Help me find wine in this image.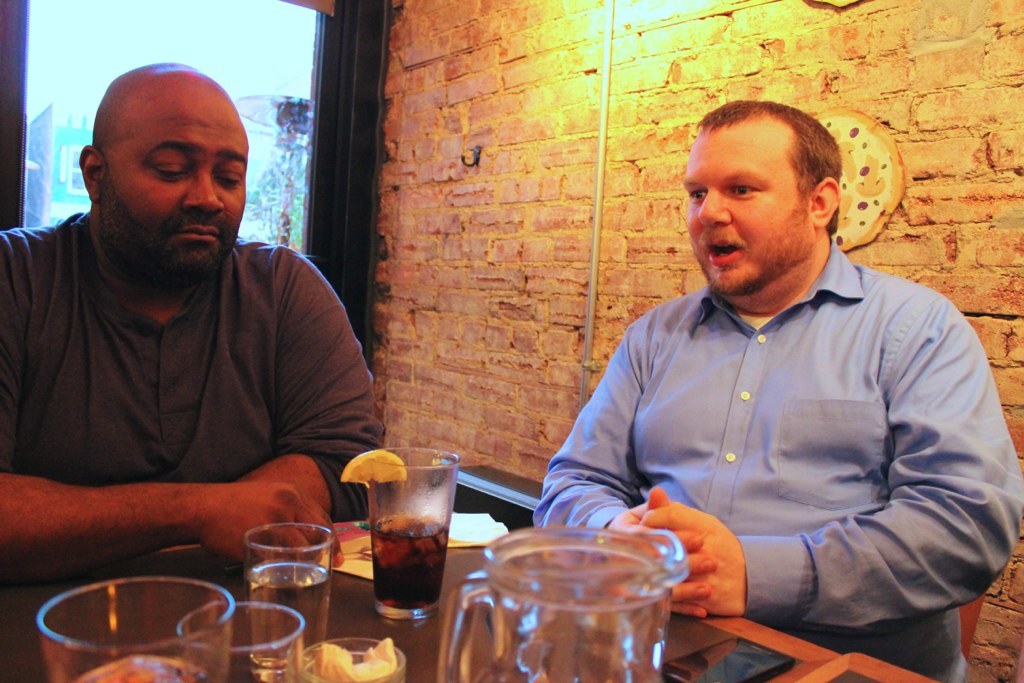
Found it: detection(372, 513, 448, 609).
